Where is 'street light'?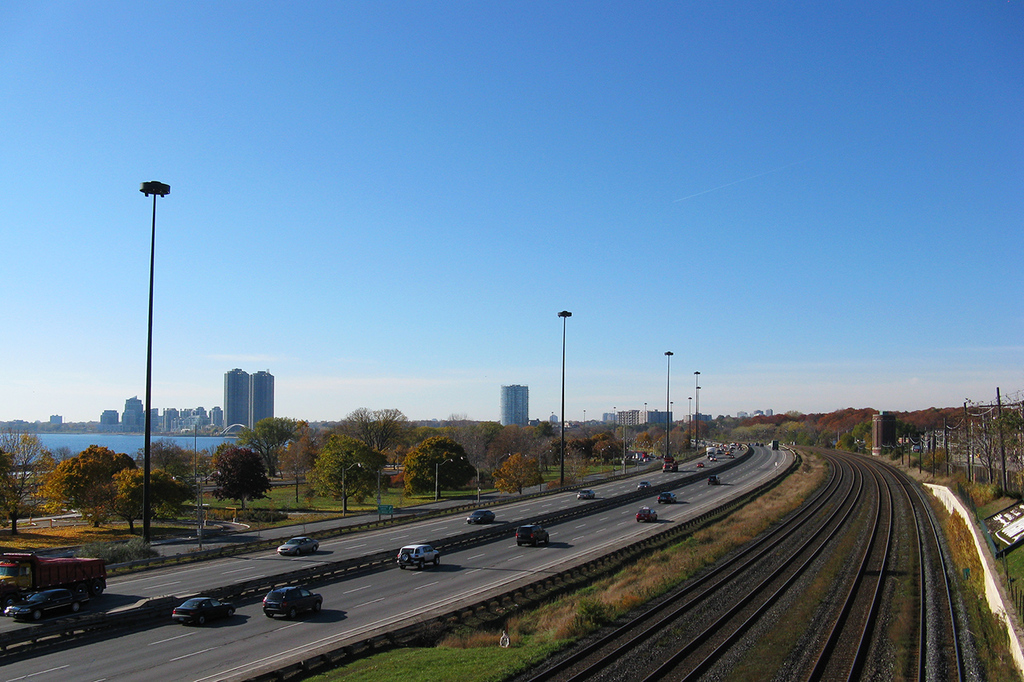
642, 402, 647, 422.
